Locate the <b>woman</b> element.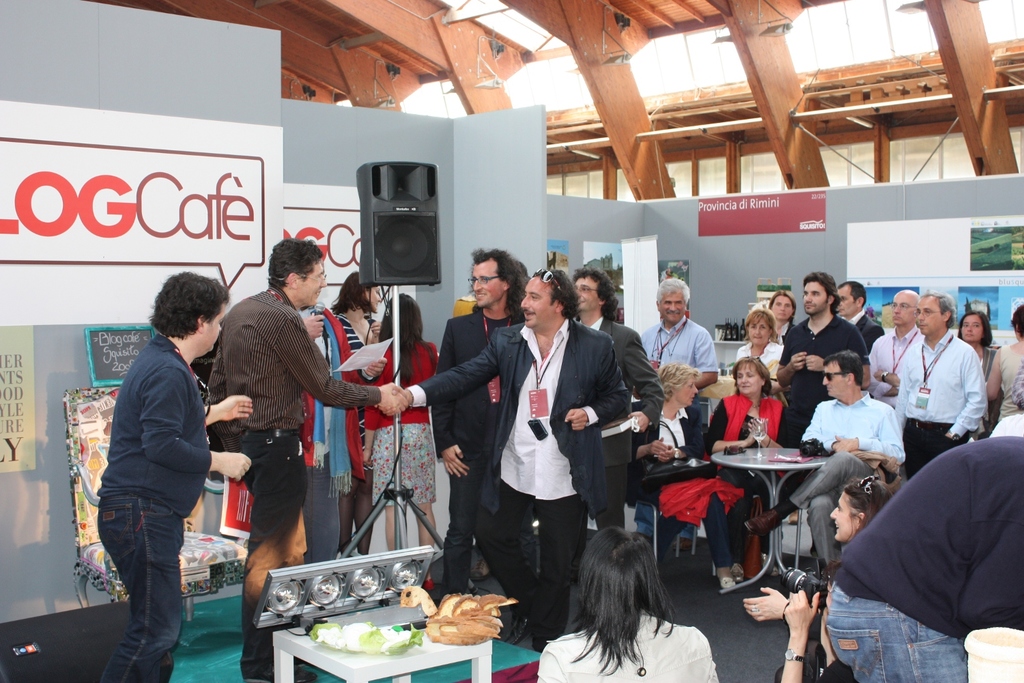
Element bbox: crop(631, 360, 746, 591).
